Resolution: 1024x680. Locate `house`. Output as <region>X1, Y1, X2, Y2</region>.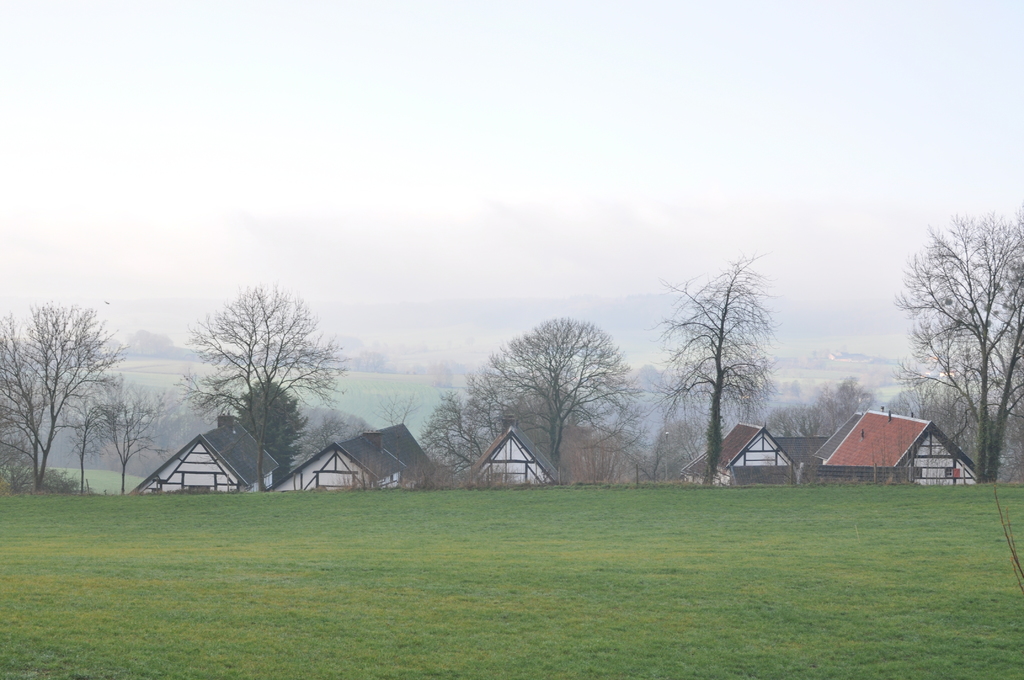
<region>815, 410, 979, 490</region>.
